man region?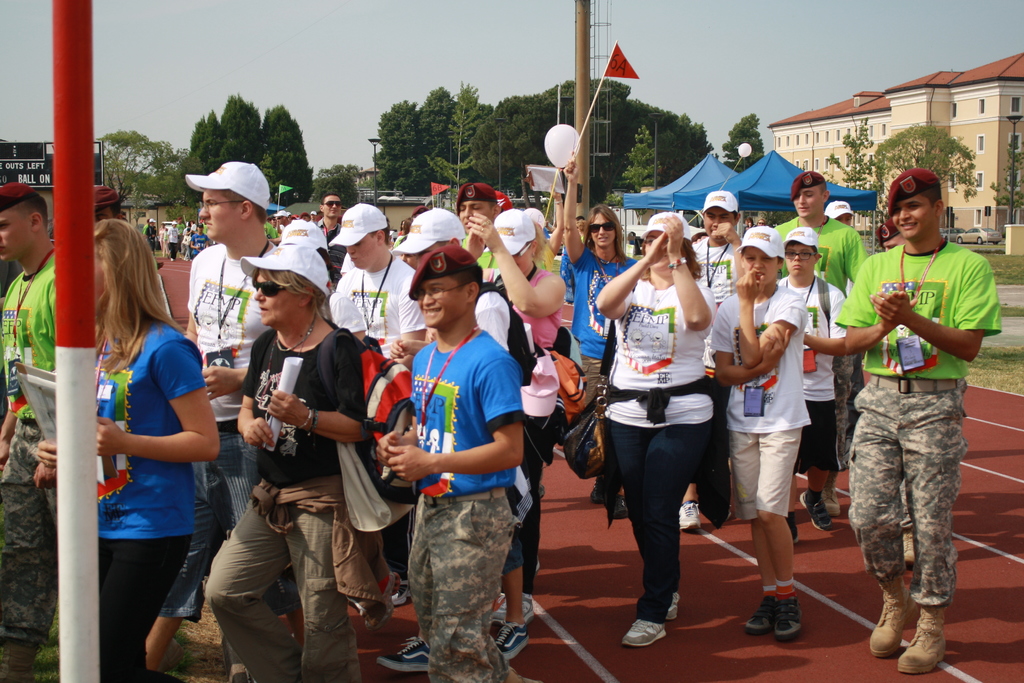
[407, 215, 548, 639]
